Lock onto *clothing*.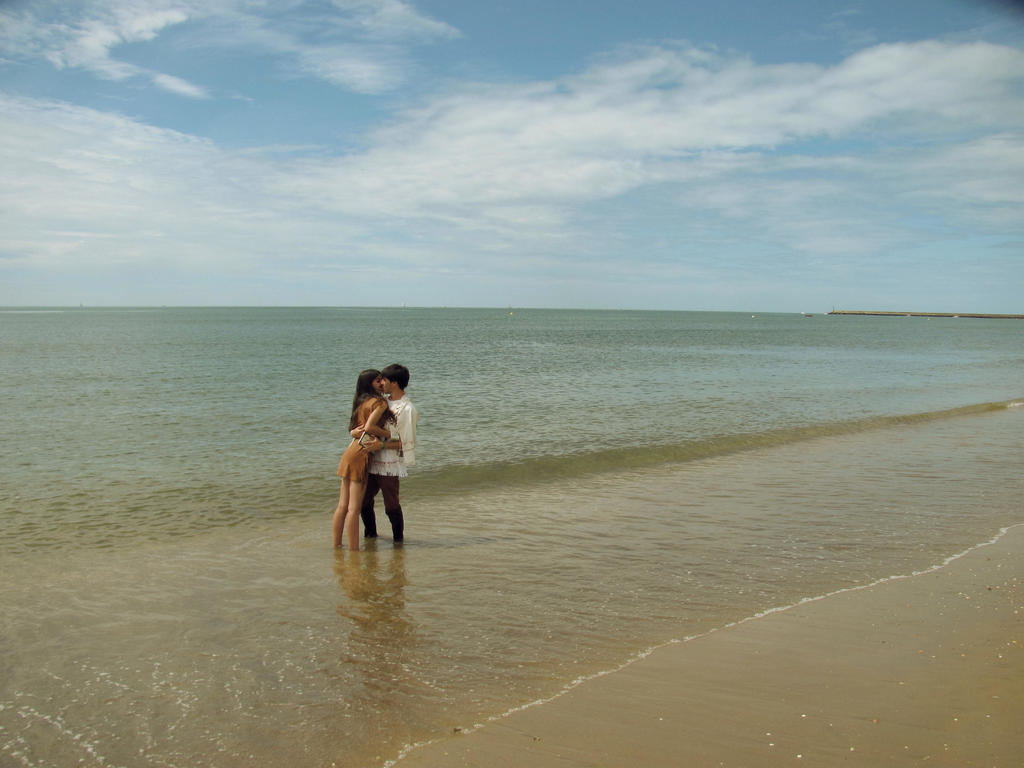
Locked: box(359, 393, 416, 543).
